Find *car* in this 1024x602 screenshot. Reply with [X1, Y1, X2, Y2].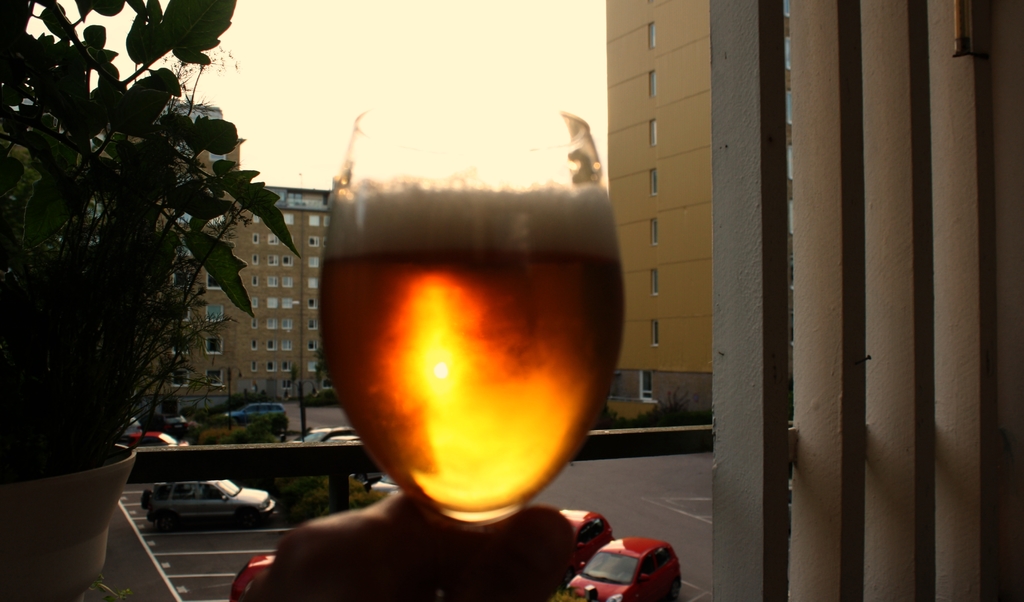
[561, 505, 609, 576].
